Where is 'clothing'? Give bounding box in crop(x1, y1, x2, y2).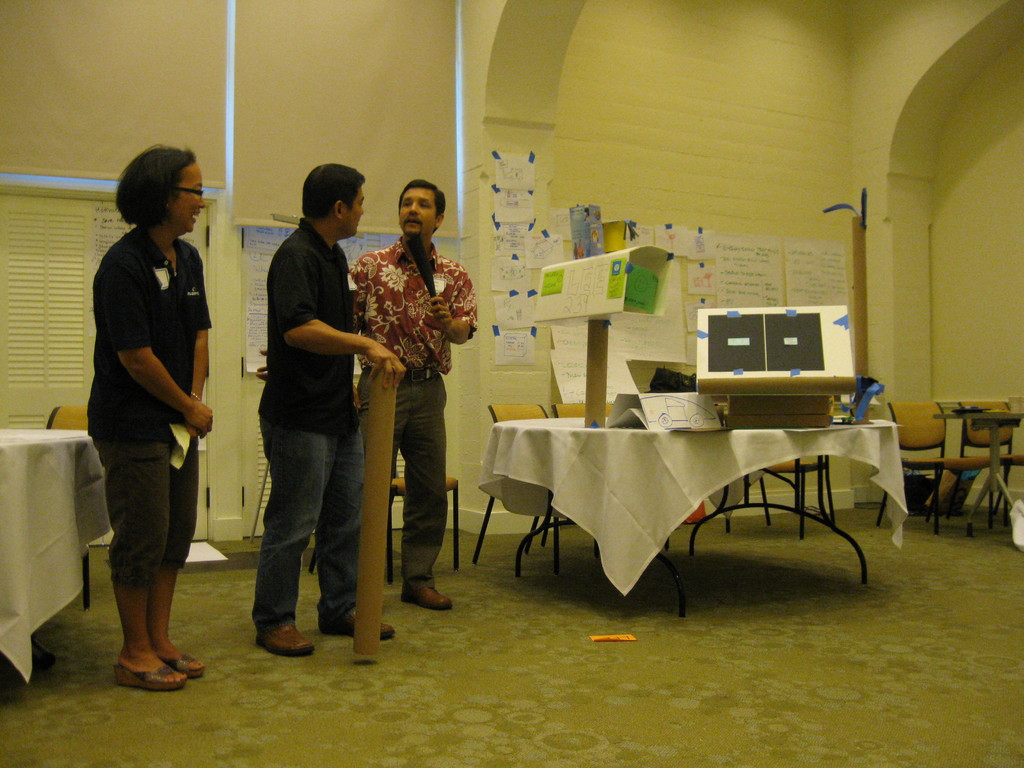
crop(236, 177, 372, 650).
